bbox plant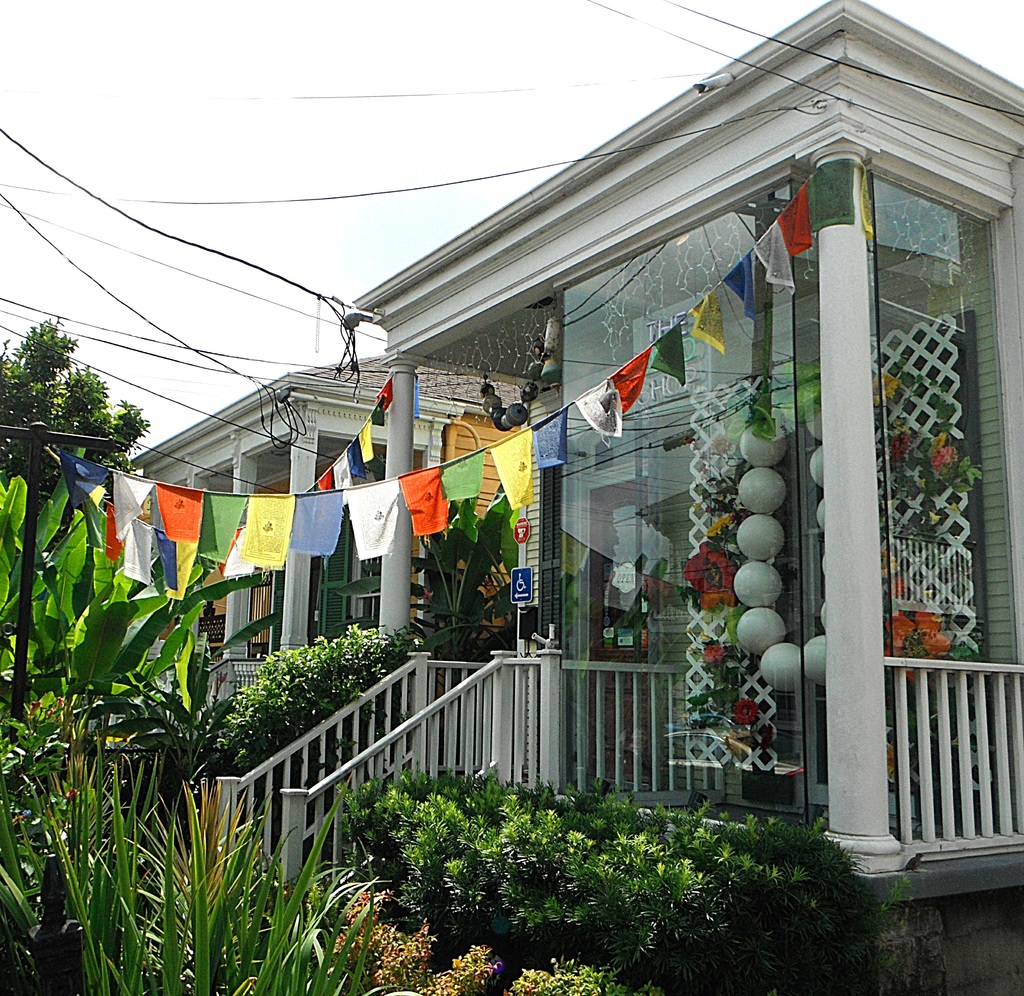
(x1=0, y1=680, x2=108, y2=797)
